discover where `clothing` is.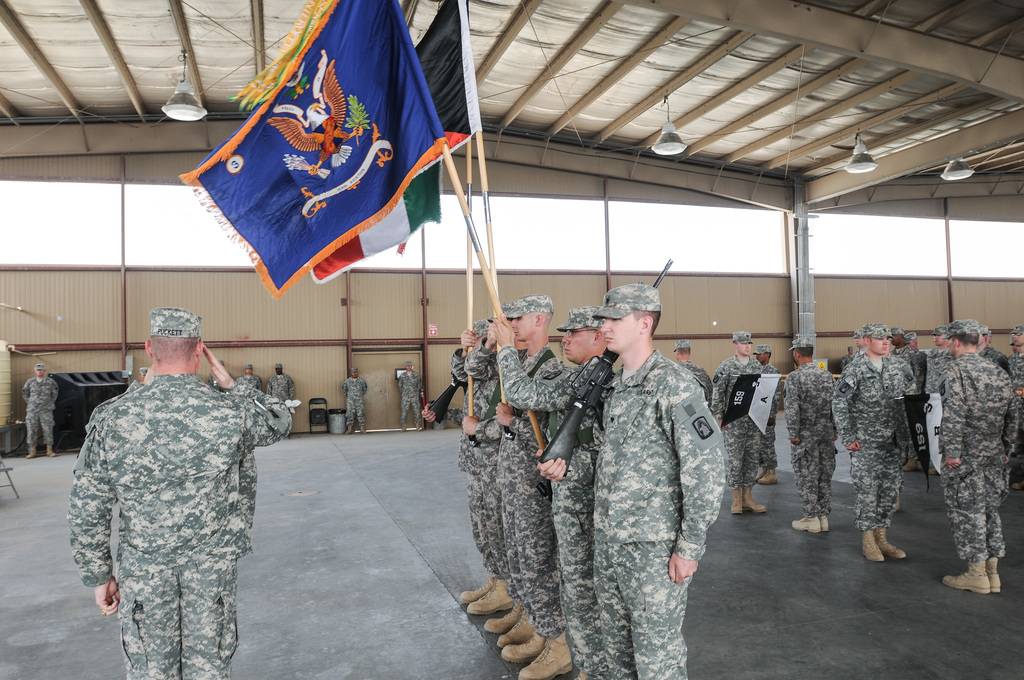
Discovered at (451,346,504,571).
